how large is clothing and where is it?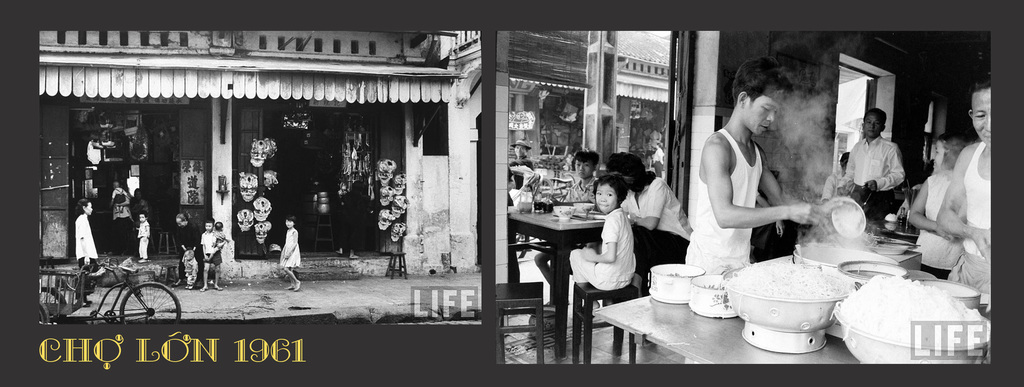
Bounding box: x1=569, y1=208, x2=637, y2=292.
